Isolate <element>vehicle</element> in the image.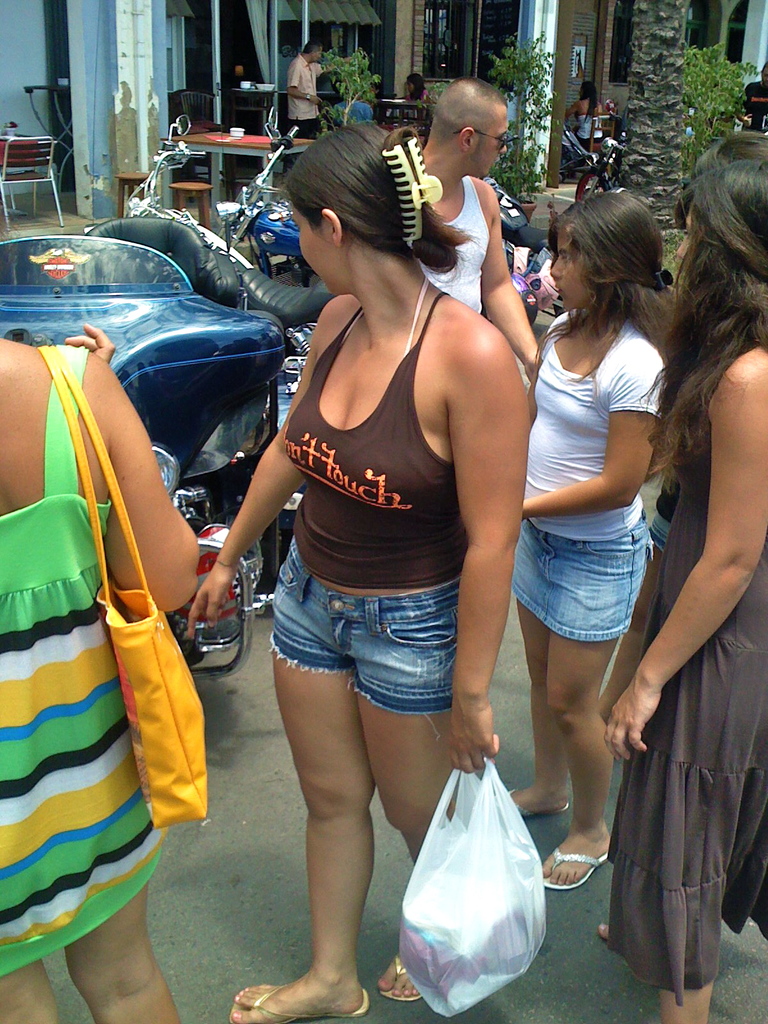
Isolated region: left=0, top=225, right=287, bottom=665.
